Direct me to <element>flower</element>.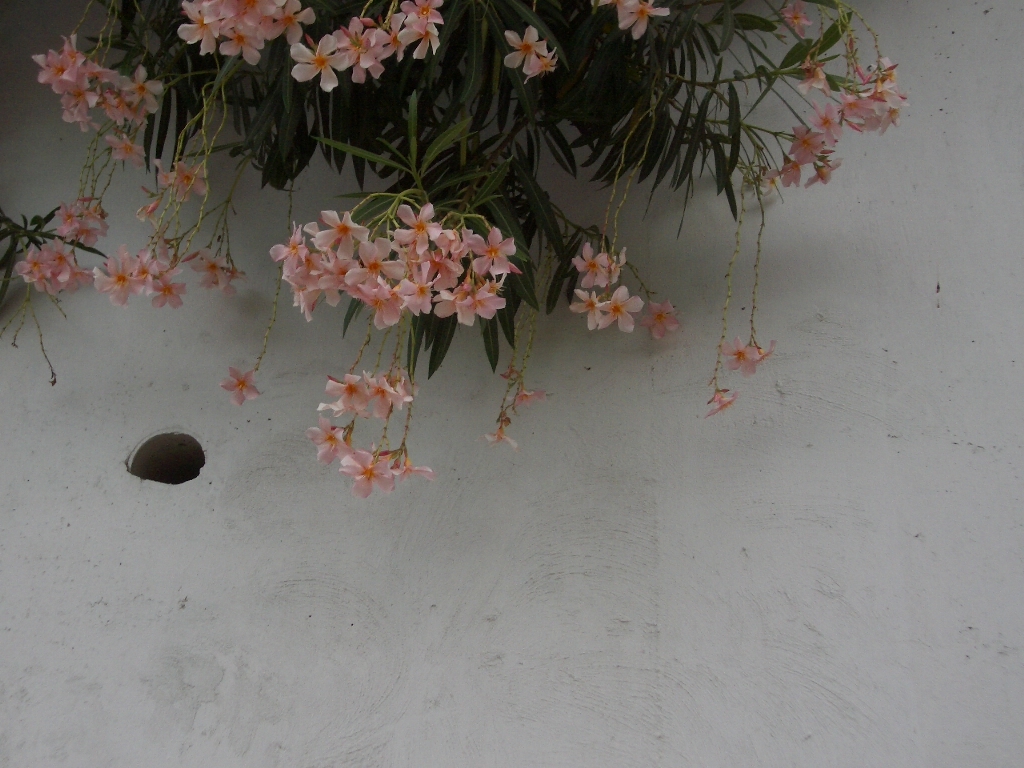
Direction: detection(513, 377, 543, 404).
